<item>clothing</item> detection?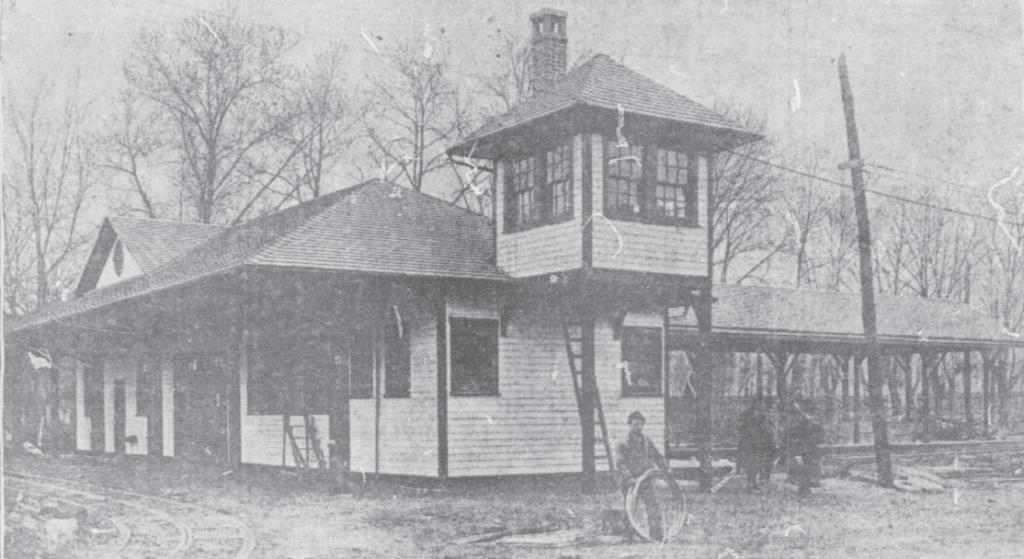
(x1=603, y1=429, x2=690, y2=530)
